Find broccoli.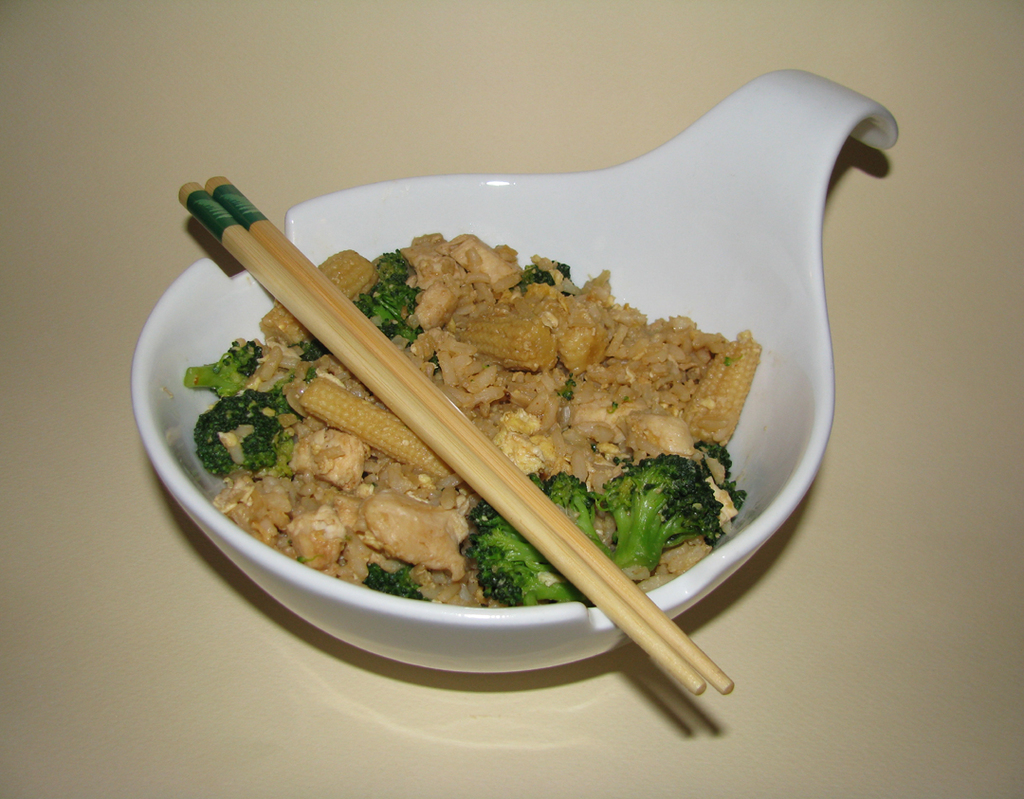
<box>194,394,288,478</box>.
